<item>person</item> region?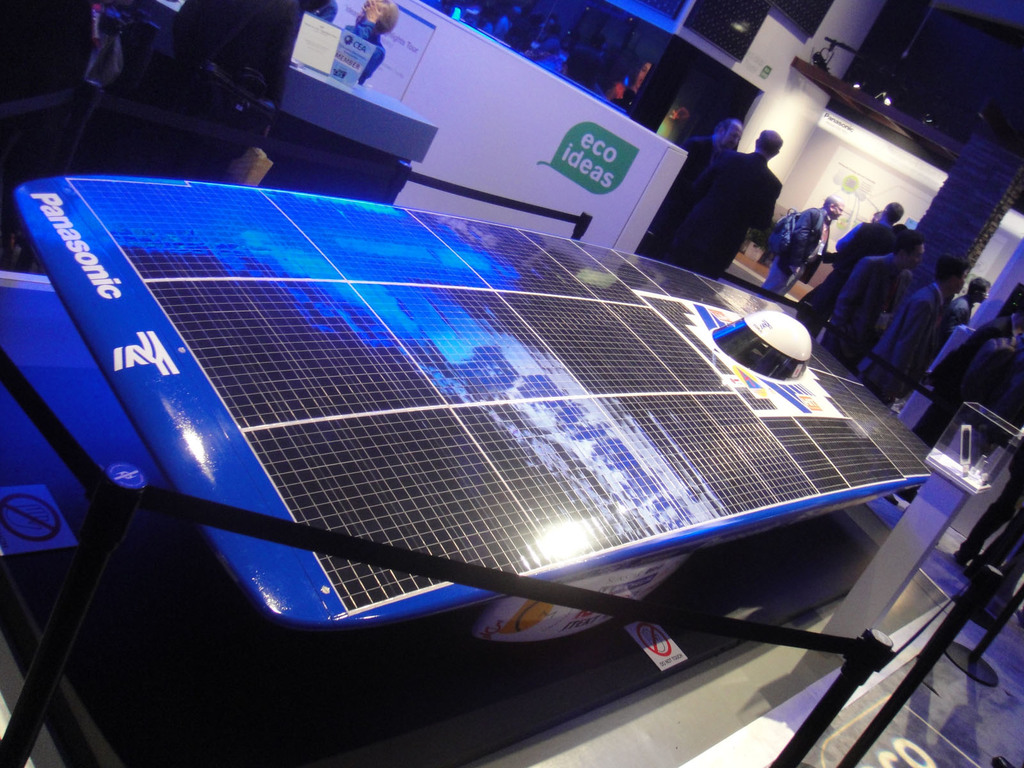
854/230/915/360
